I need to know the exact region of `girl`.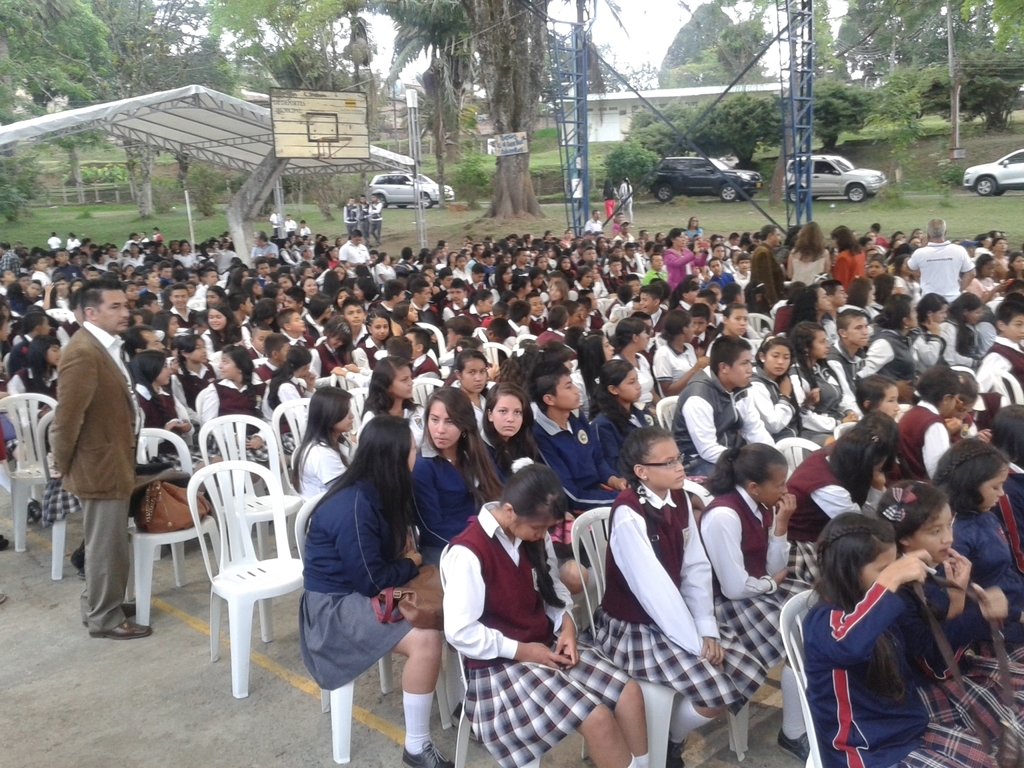
Region: select_region(5, 335, 61, 405).
